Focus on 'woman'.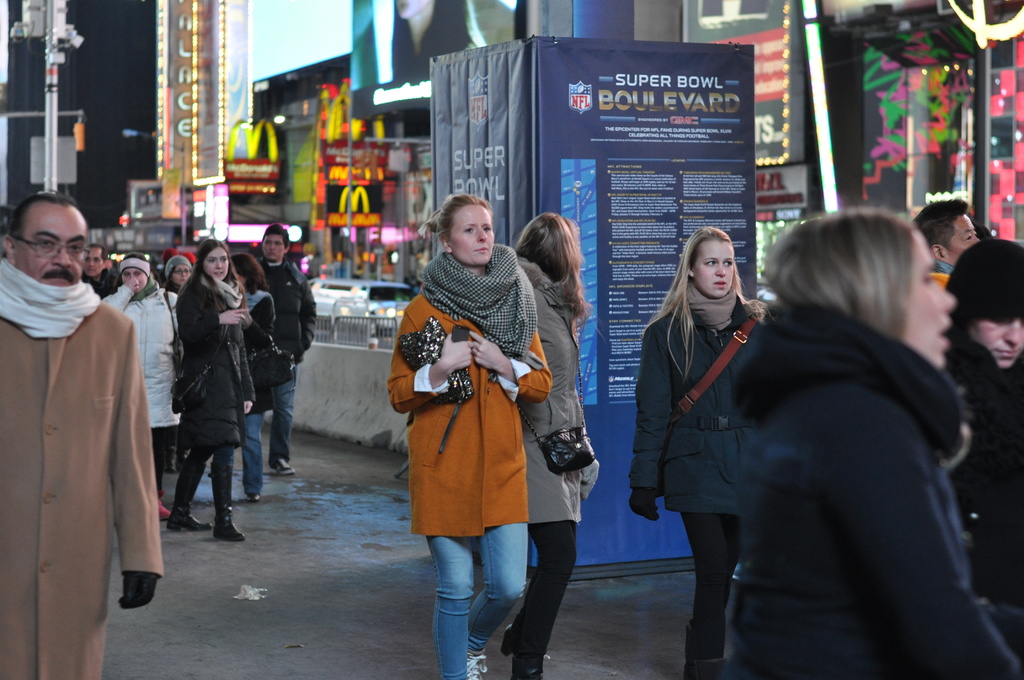
Focused at x1=102, y1=253, x2=191, y2=513.
